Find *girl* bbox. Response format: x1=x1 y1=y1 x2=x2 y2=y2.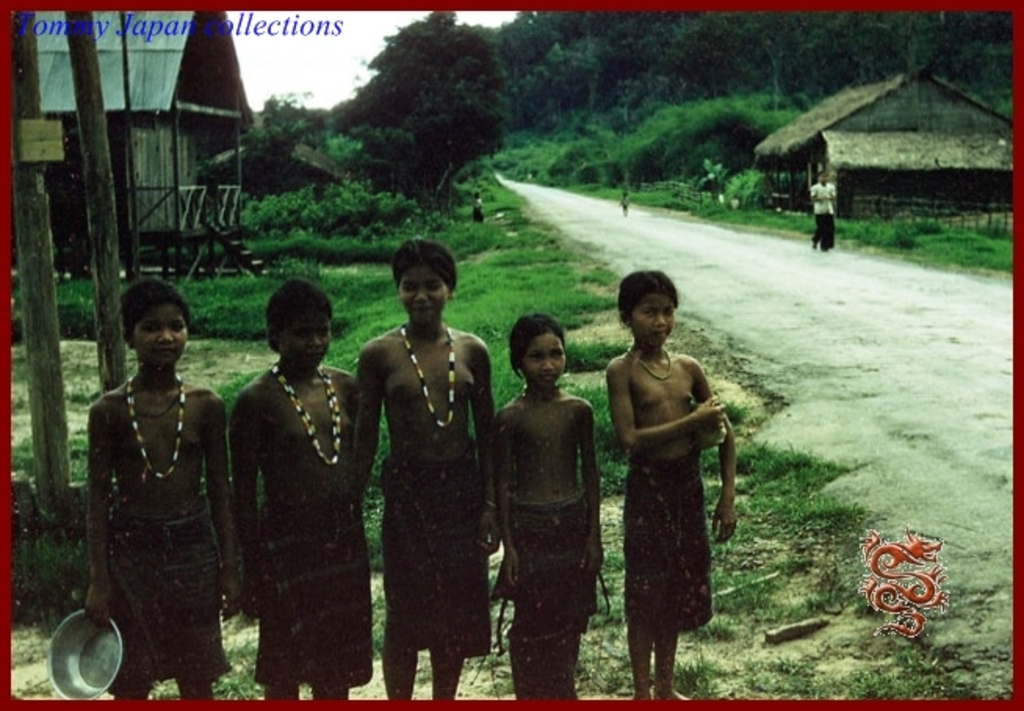
x1=604 y1=268 x2=739 y2=702.
